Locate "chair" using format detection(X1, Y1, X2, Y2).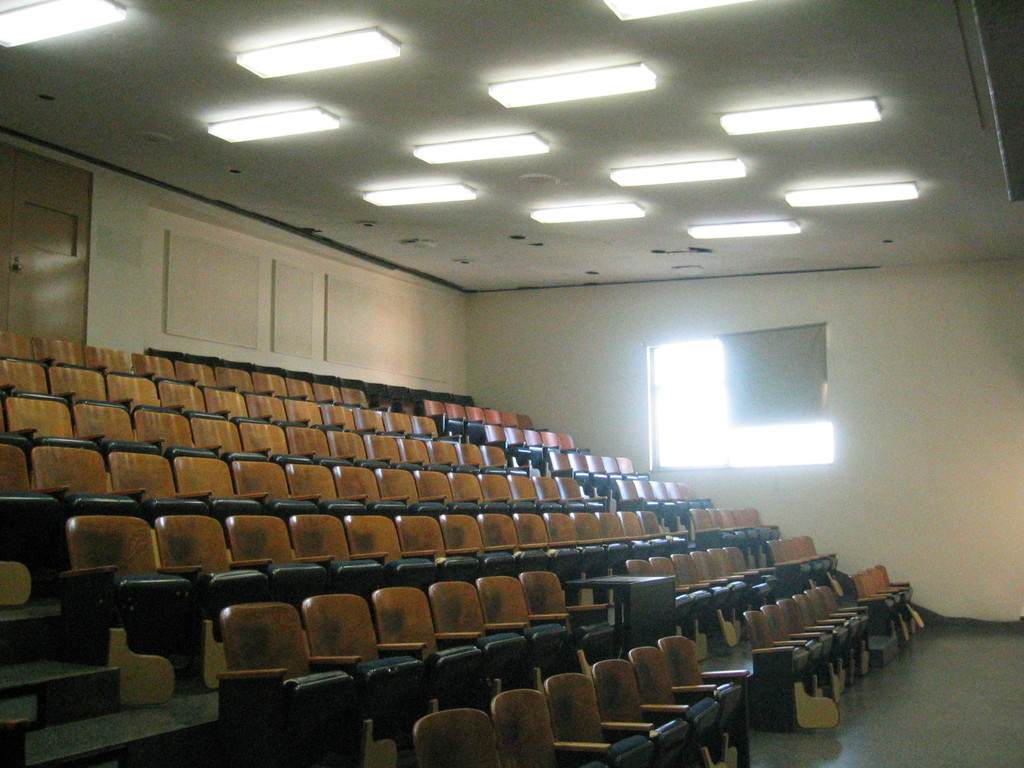
detection(847, 573, 892, 637).
